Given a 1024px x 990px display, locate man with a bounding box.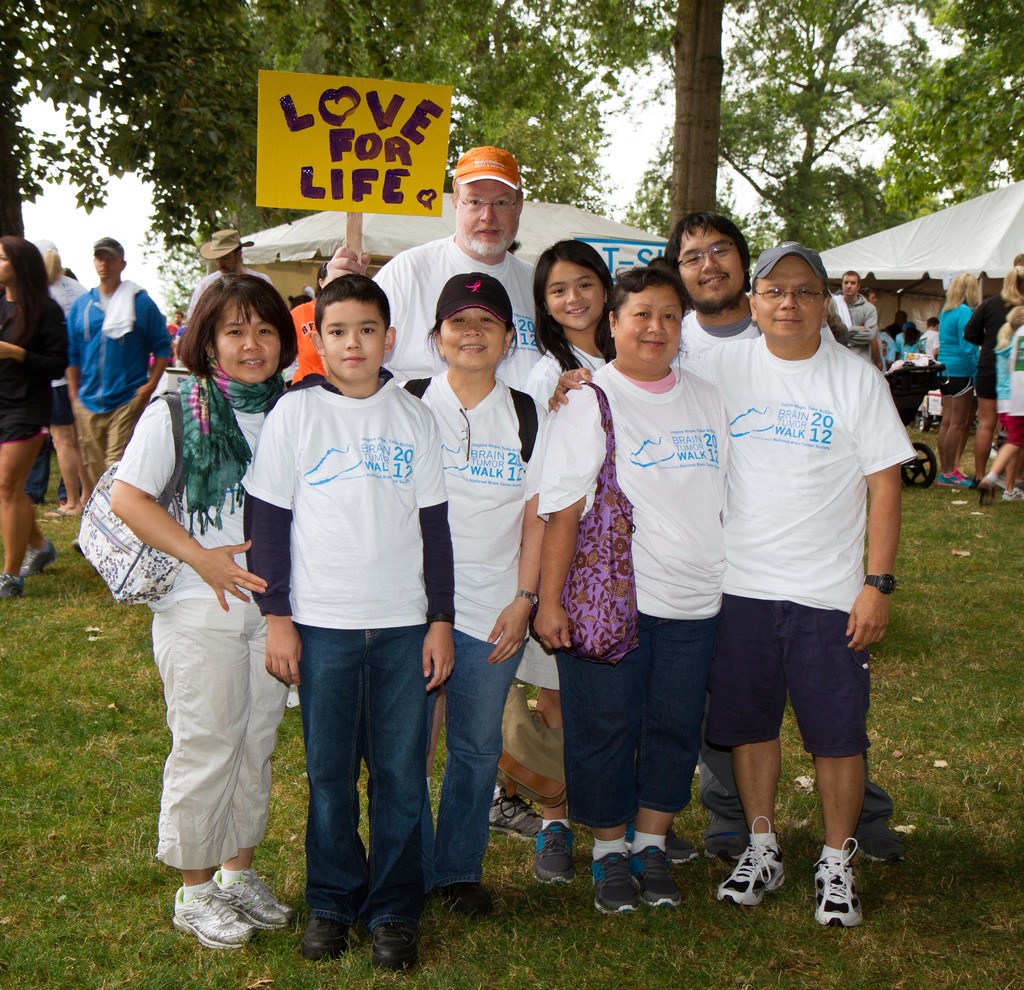
Located: {"left": 323, "top": 145, "right": 547, "bottom": 378}.
